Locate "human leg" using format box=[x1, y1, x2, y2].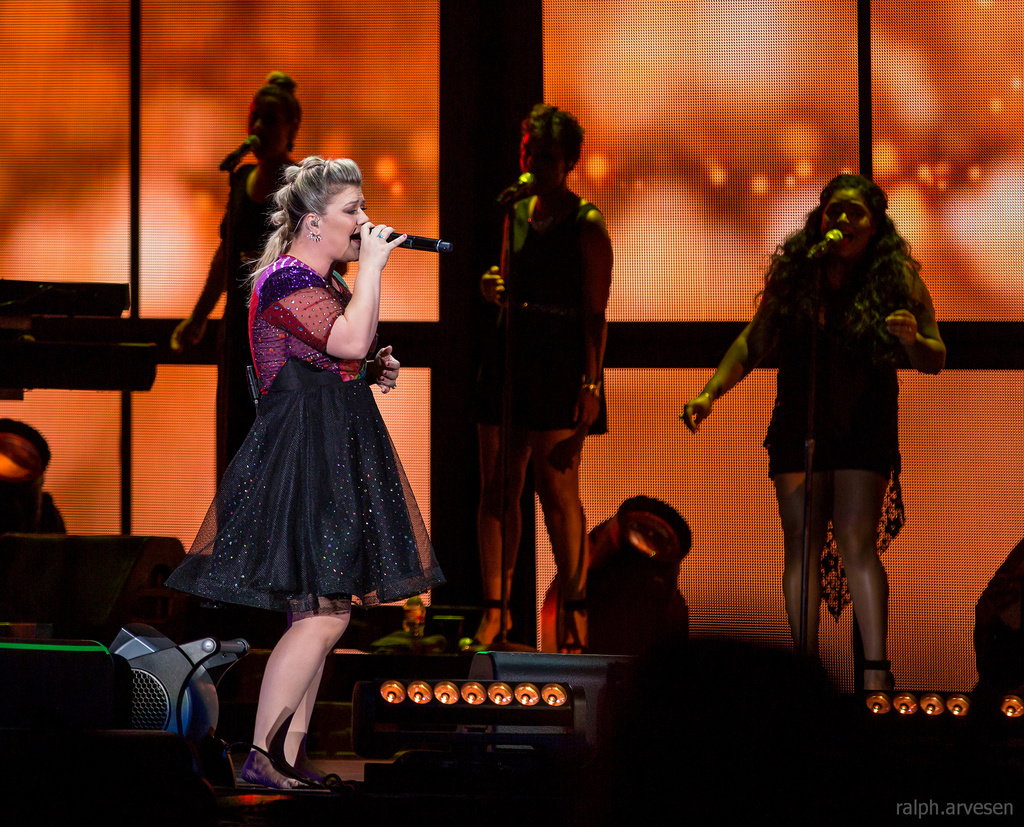
box=[236, 414, 360, 794].
